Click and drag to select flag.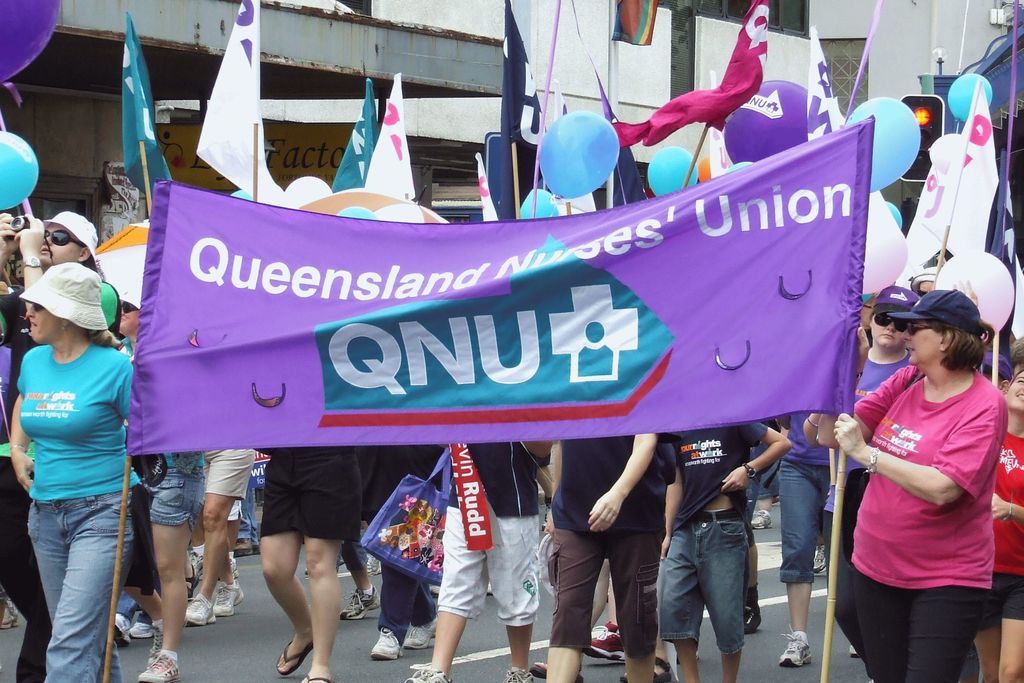
Selection: x1=483, y1=0, x2=559, y2=225.
